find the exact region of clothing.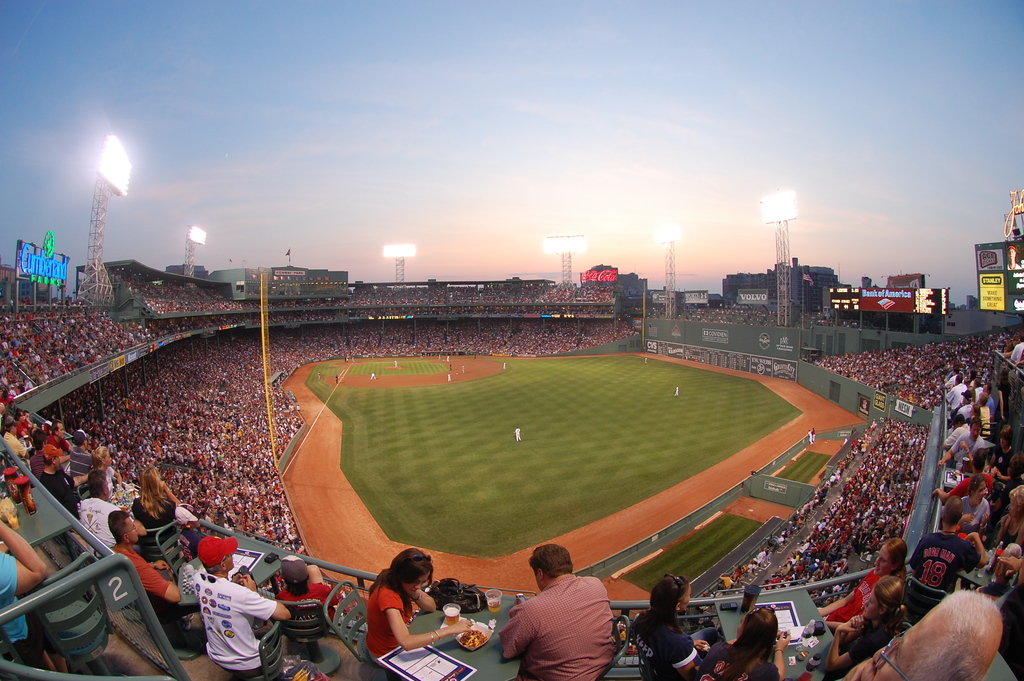
Exact region: <bbox>113, 545, 172, 607</bbox>.
